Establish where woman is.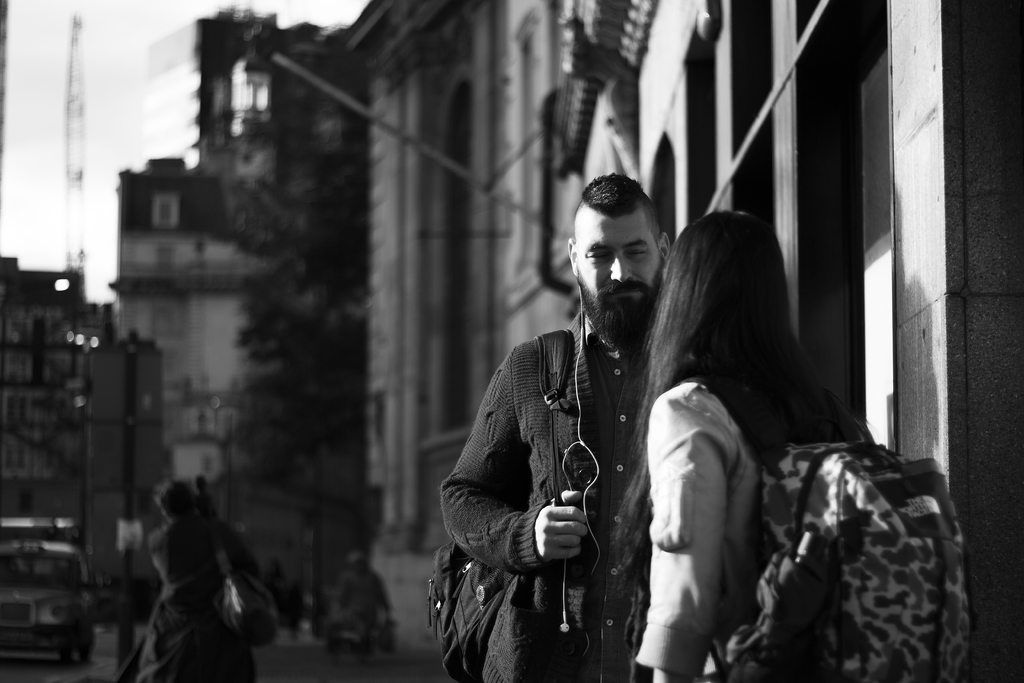
Established at x1=627 y1=179 x2=913 y2=682.
